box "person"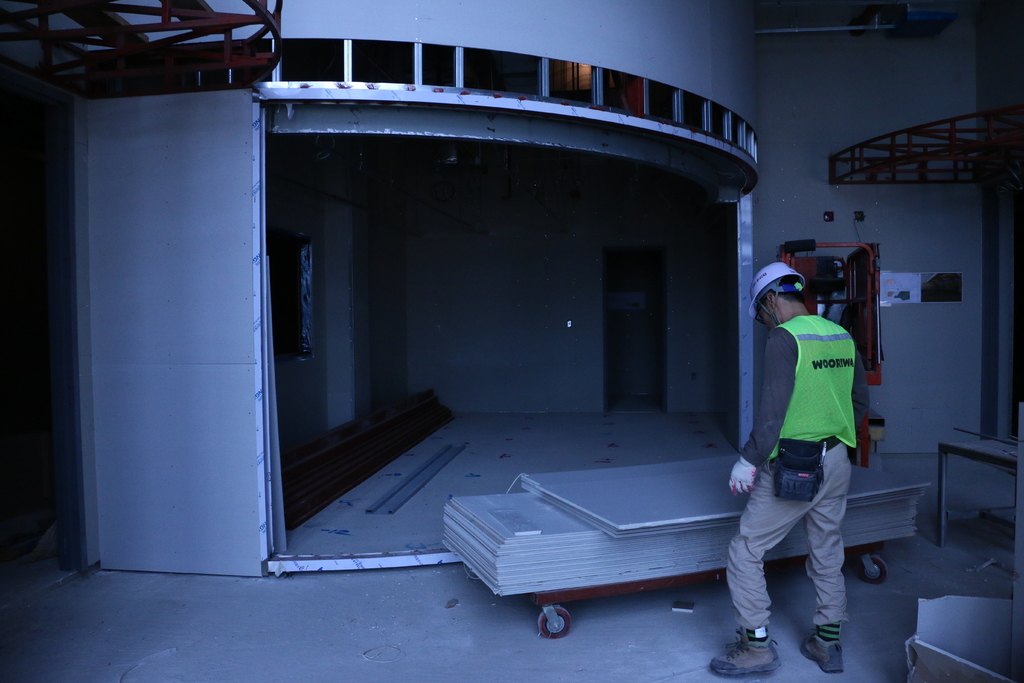
751/253/880/623
